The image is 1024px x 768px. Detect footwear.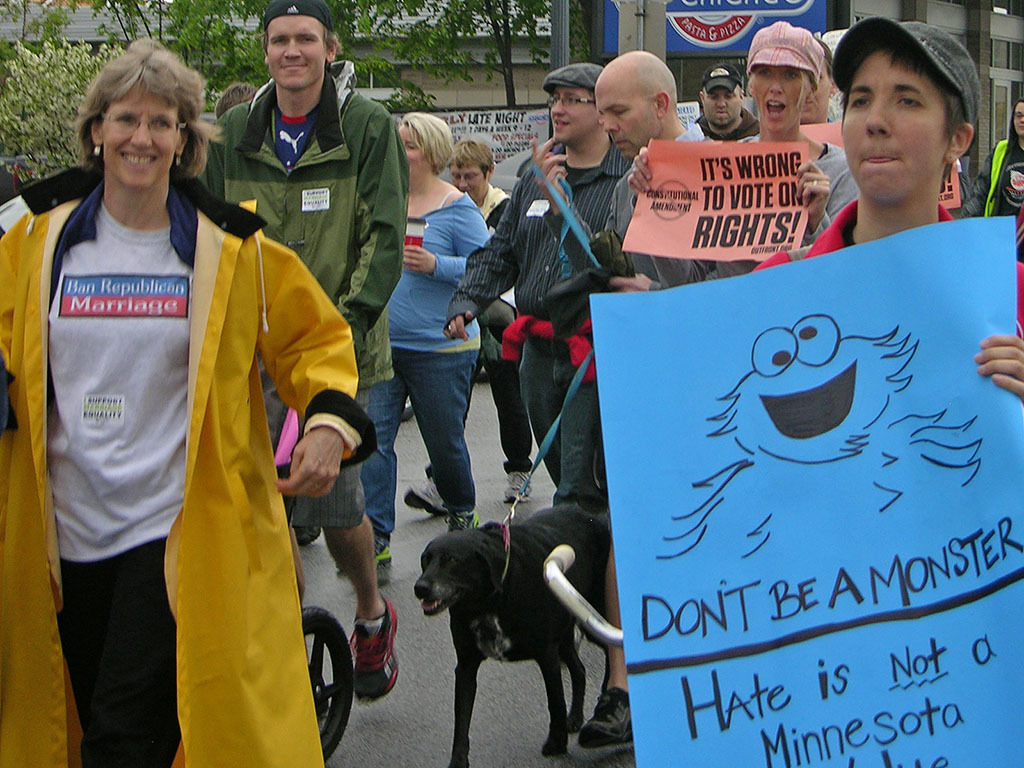
Detection: x1=349, y1=588, x2=400, y2=704.
